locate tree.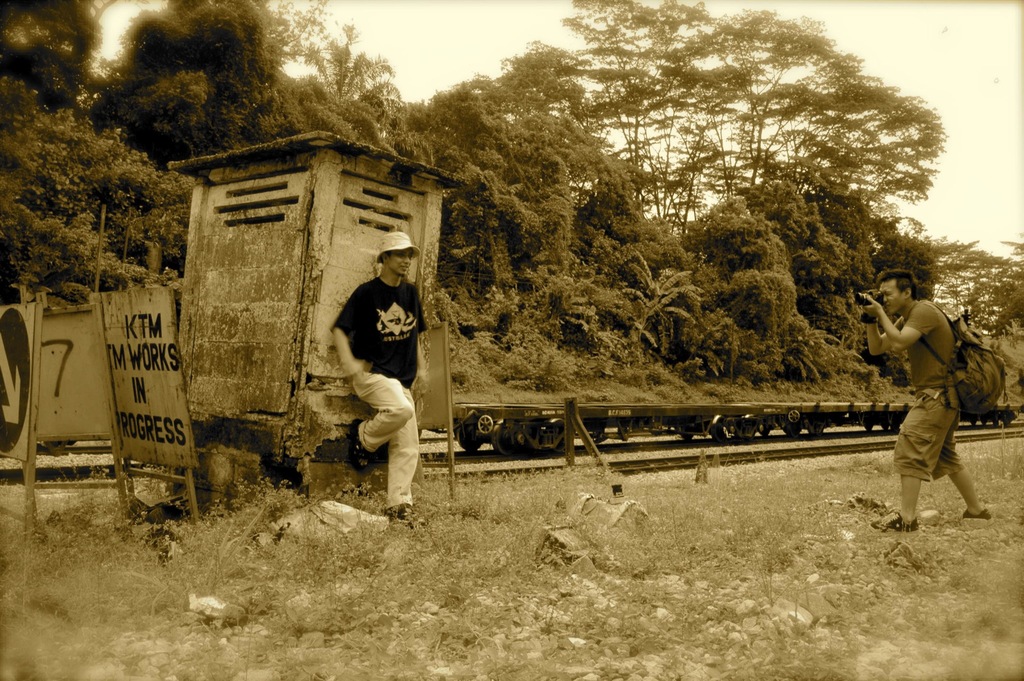
Bounding box: crop(0, 0, 182, 295).
